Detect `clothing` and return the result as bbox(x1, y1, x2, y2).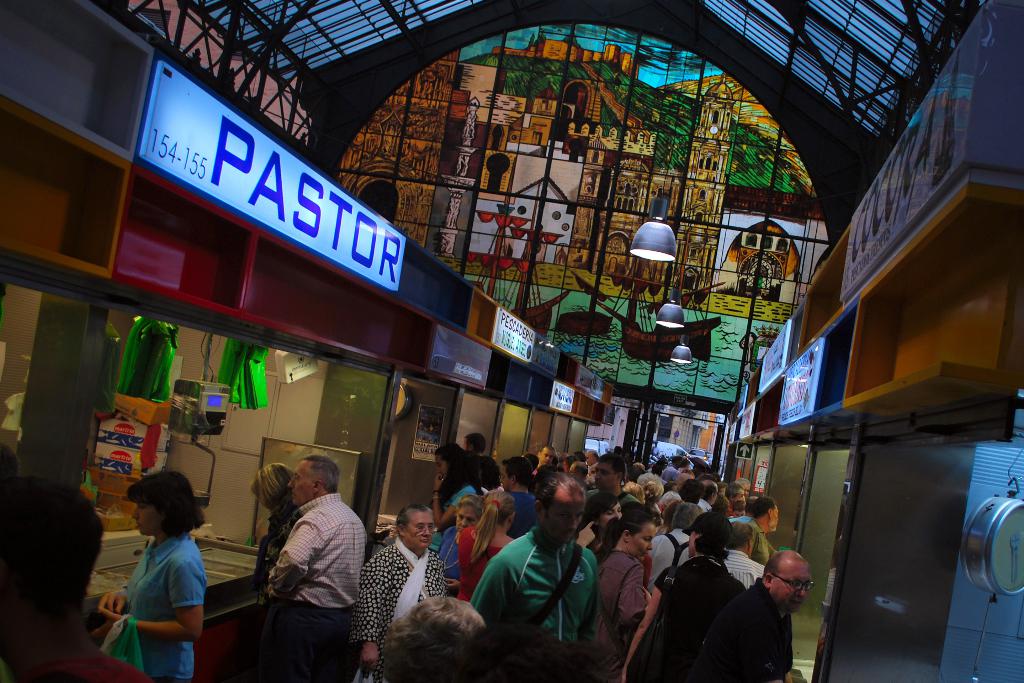
bbox(0, 632, 157, 682).
